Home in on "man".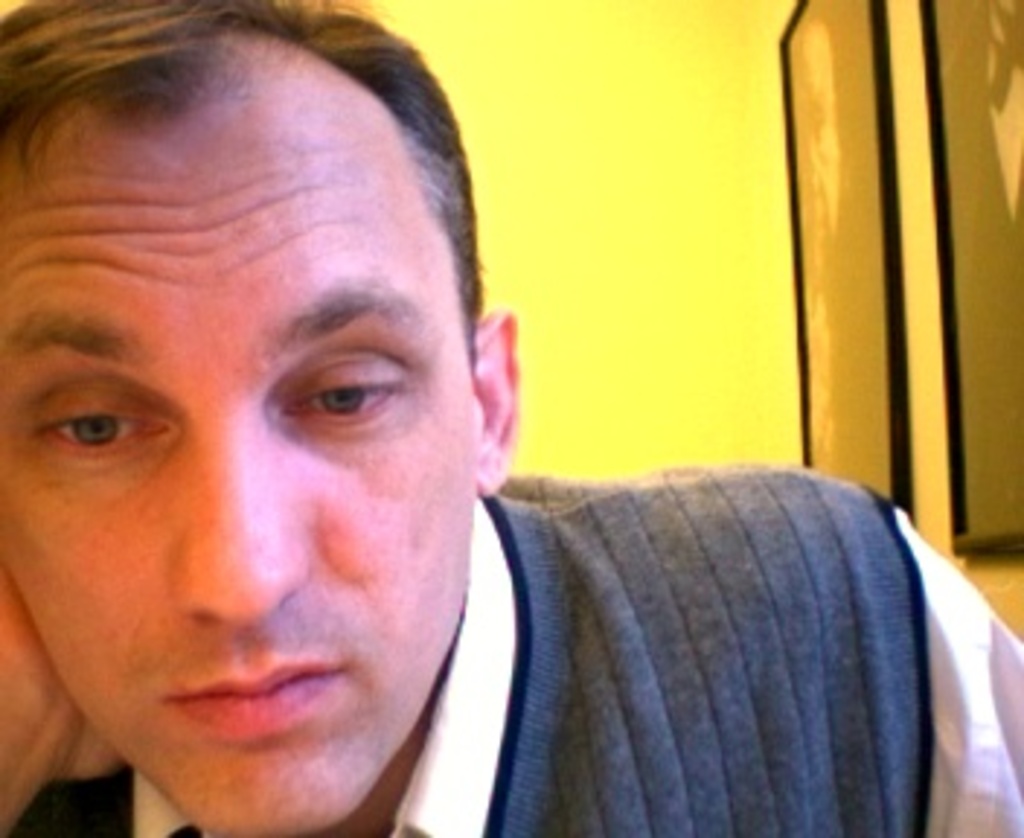
Homed in at (0, 67, 870, 837).
